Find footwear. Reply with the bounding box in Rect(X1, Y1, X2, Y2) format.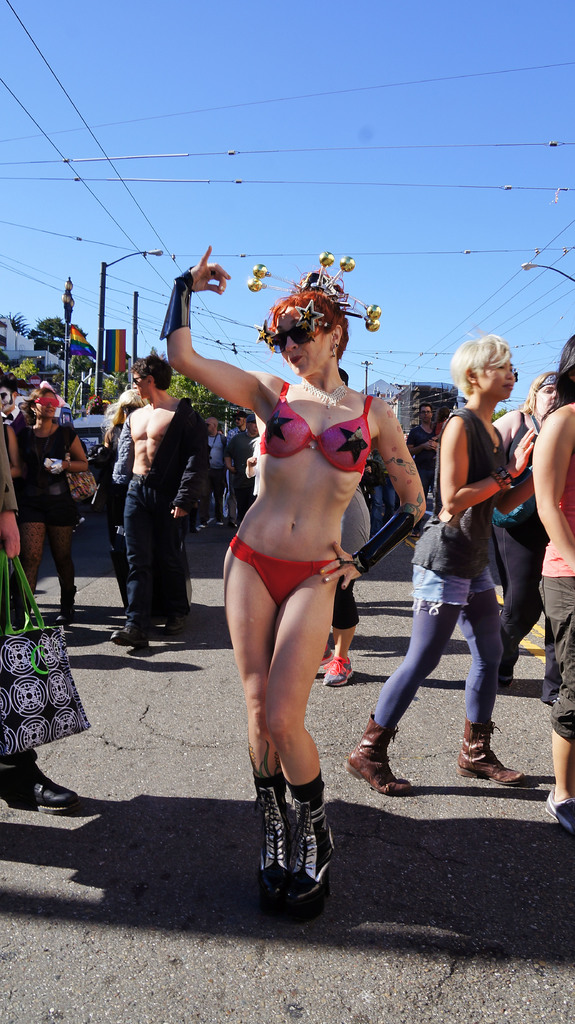
Rect(548, 790, 574, 824).
